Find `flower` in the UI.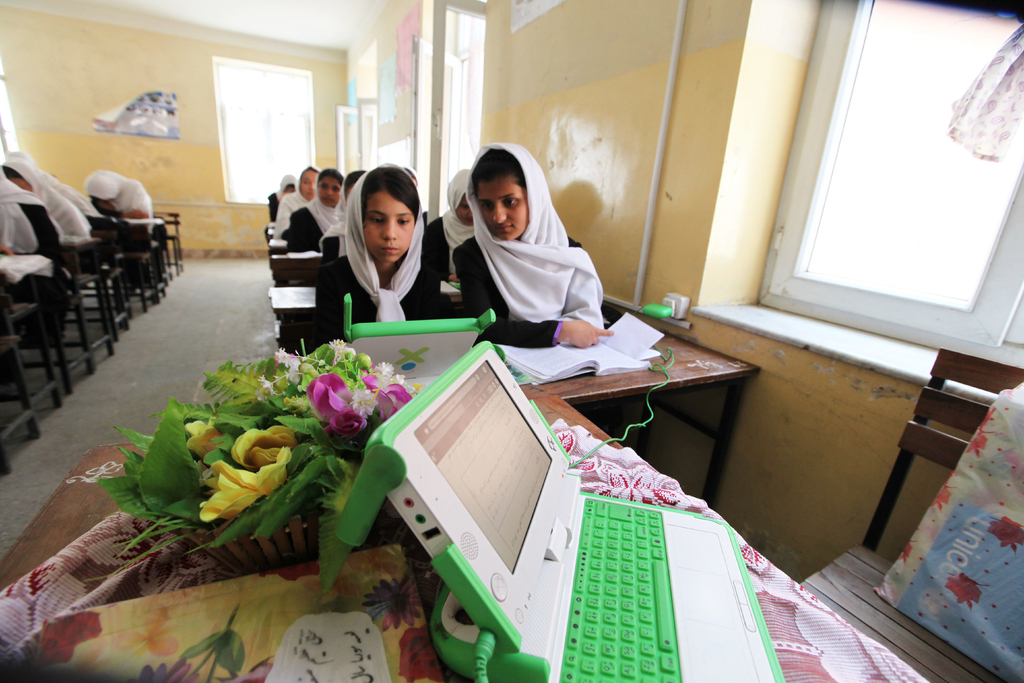
UI element at bbox=[26, 620, 106, 668].
